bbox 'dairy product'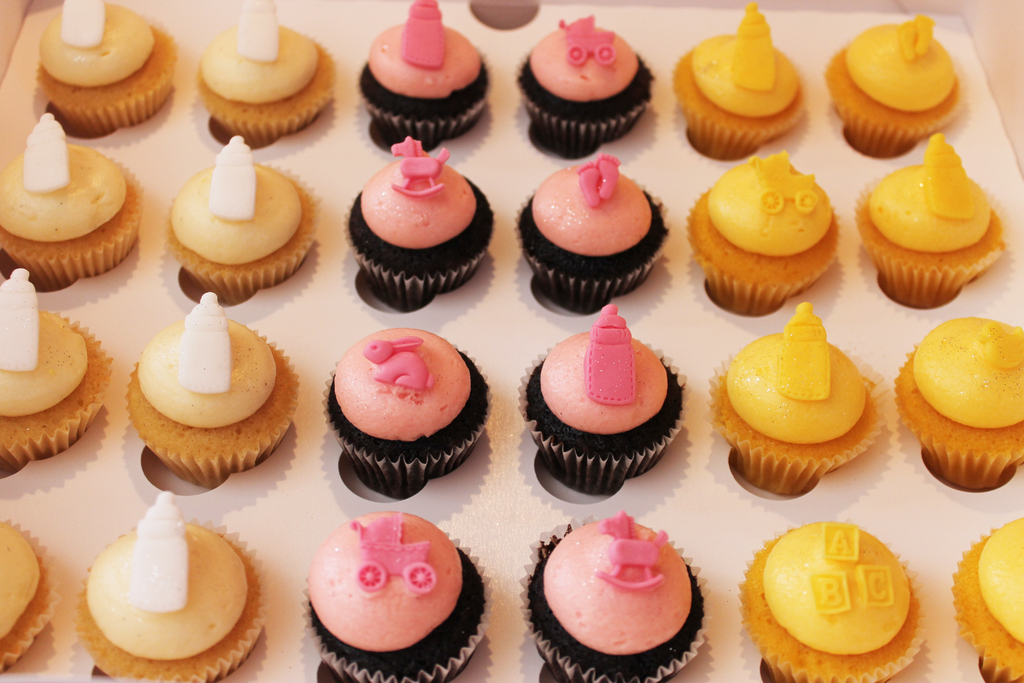
[687,155,833,317]
